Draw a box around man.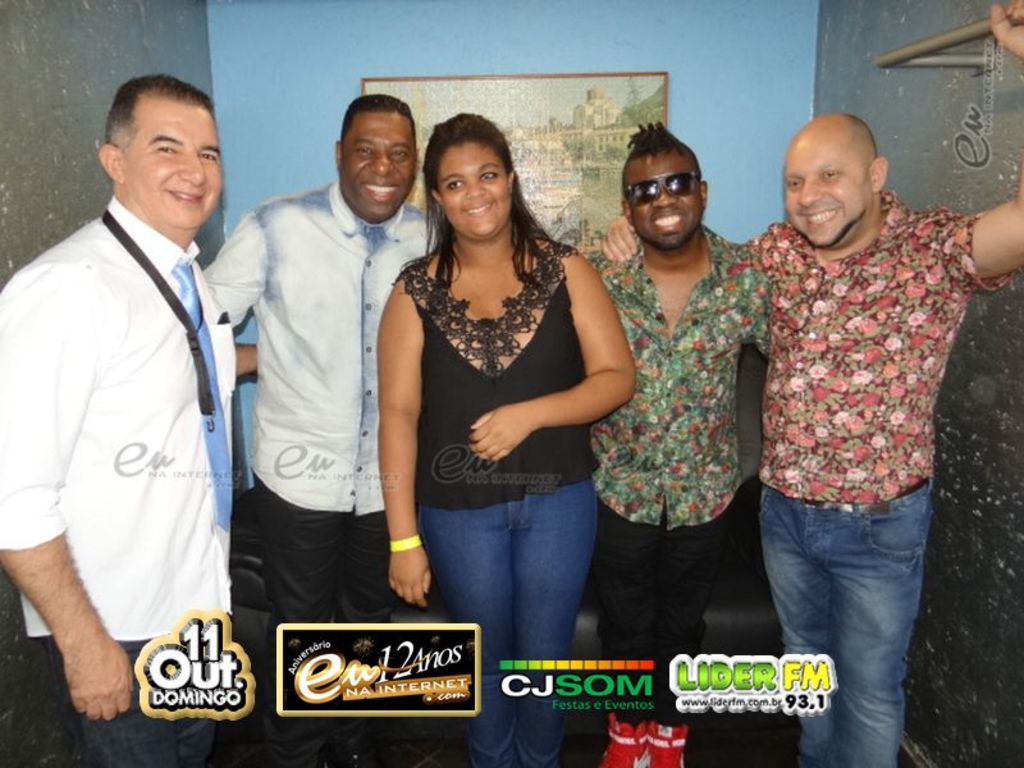
Rect(204, 99, 445, 763).
